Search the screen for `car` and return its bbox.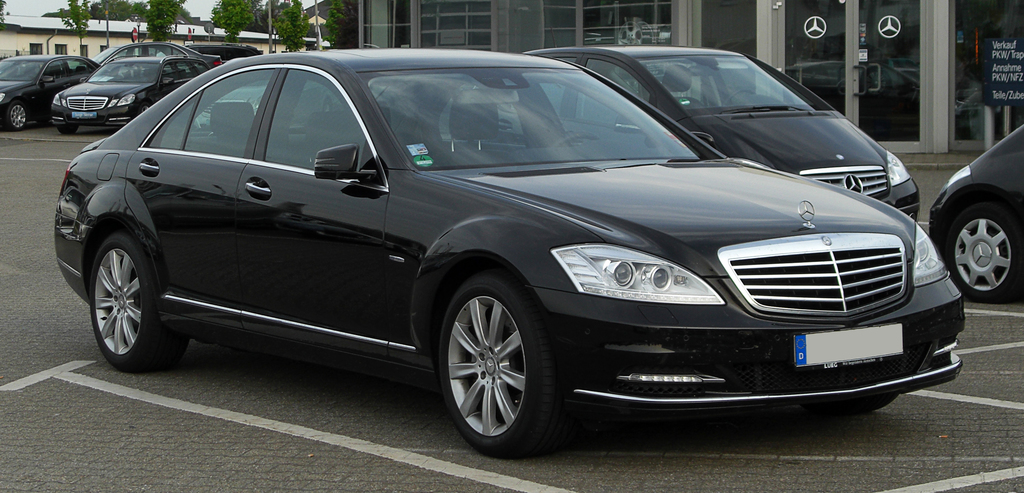
Found: 45,37,205,128.
